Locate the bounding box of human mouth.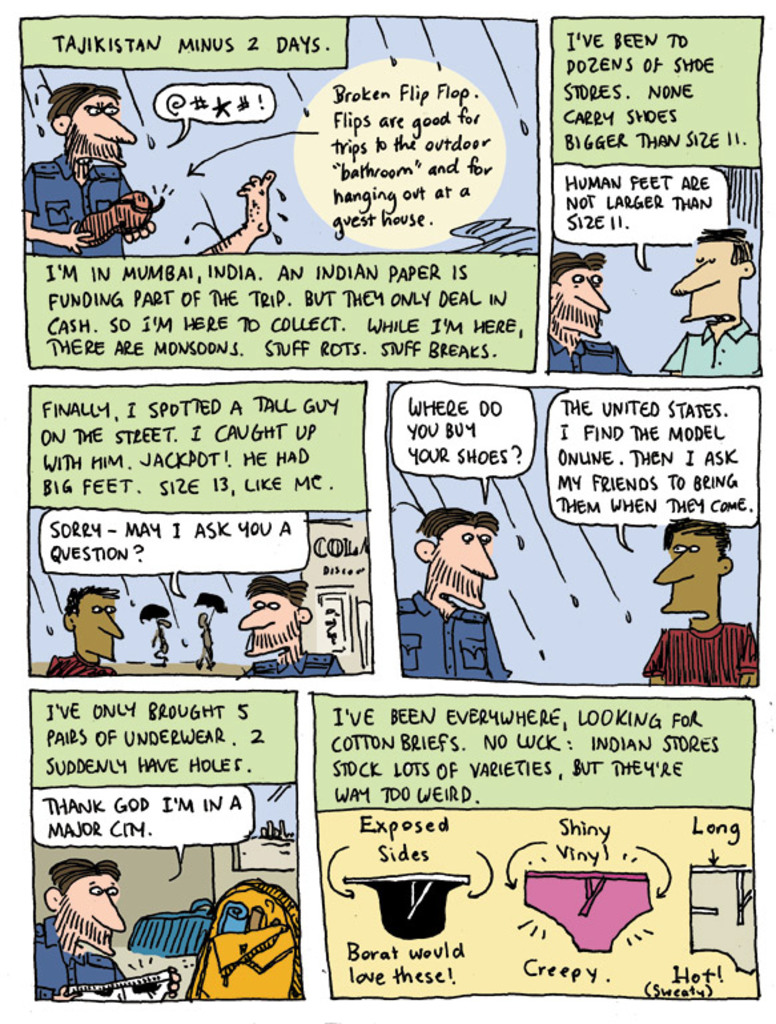
Bounding box: [662, 610, 712, 618].
